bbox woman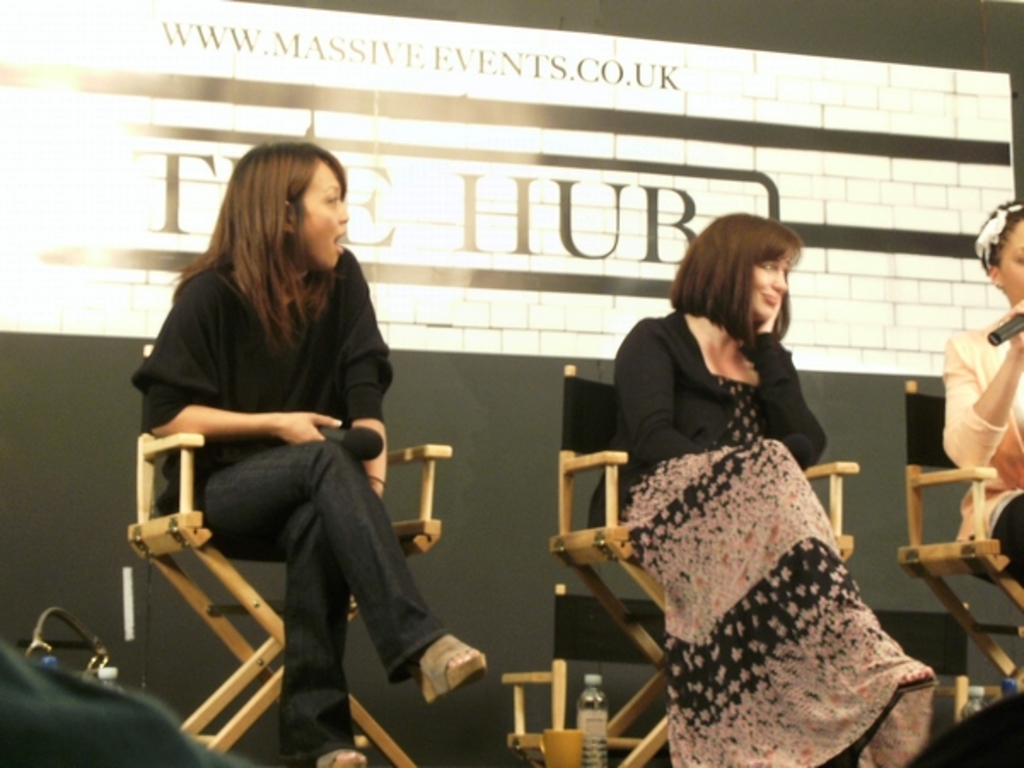
(x1=128, y1=142, x2=493, y2=766)
